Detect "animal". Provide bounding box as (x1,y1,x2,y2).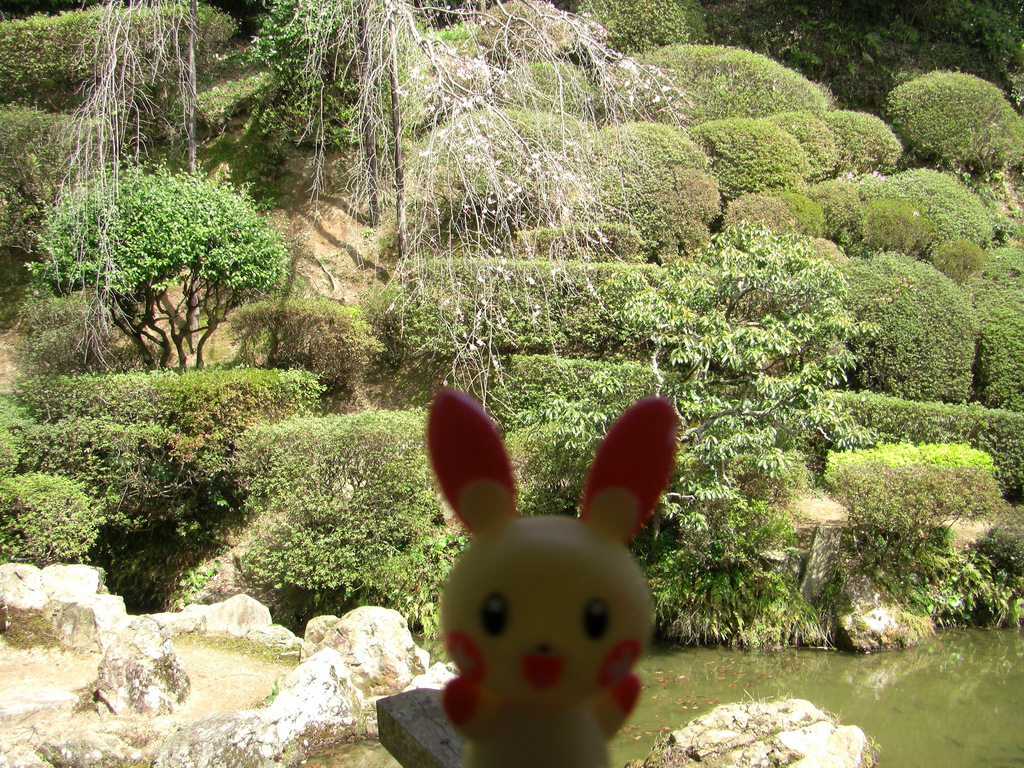
(430,391,679,767).
